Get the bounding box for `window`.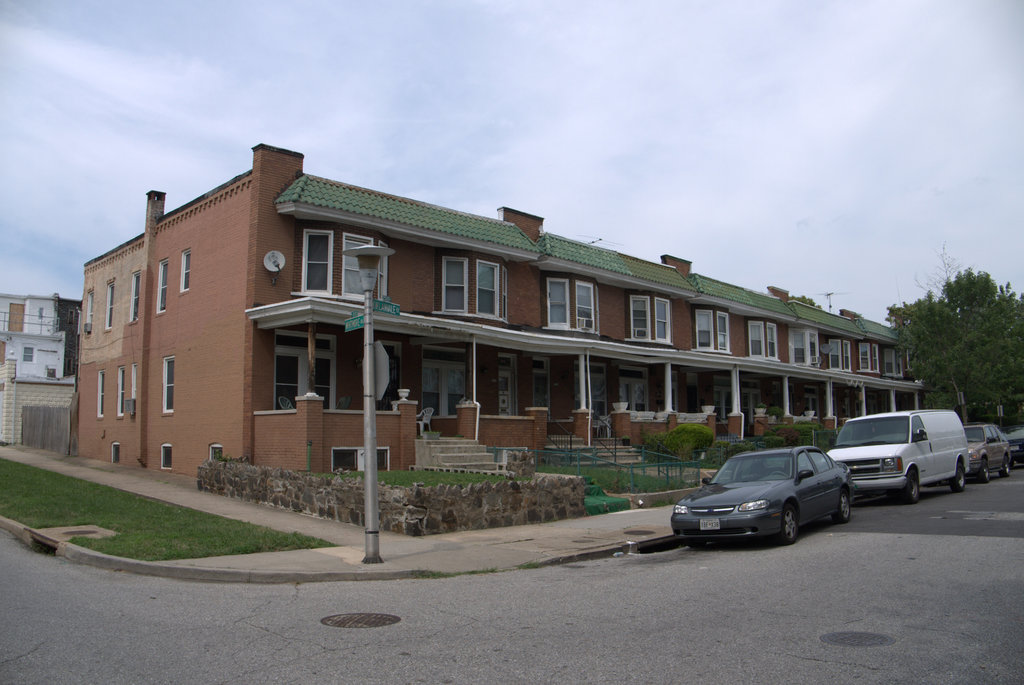
164,447,175,470.
